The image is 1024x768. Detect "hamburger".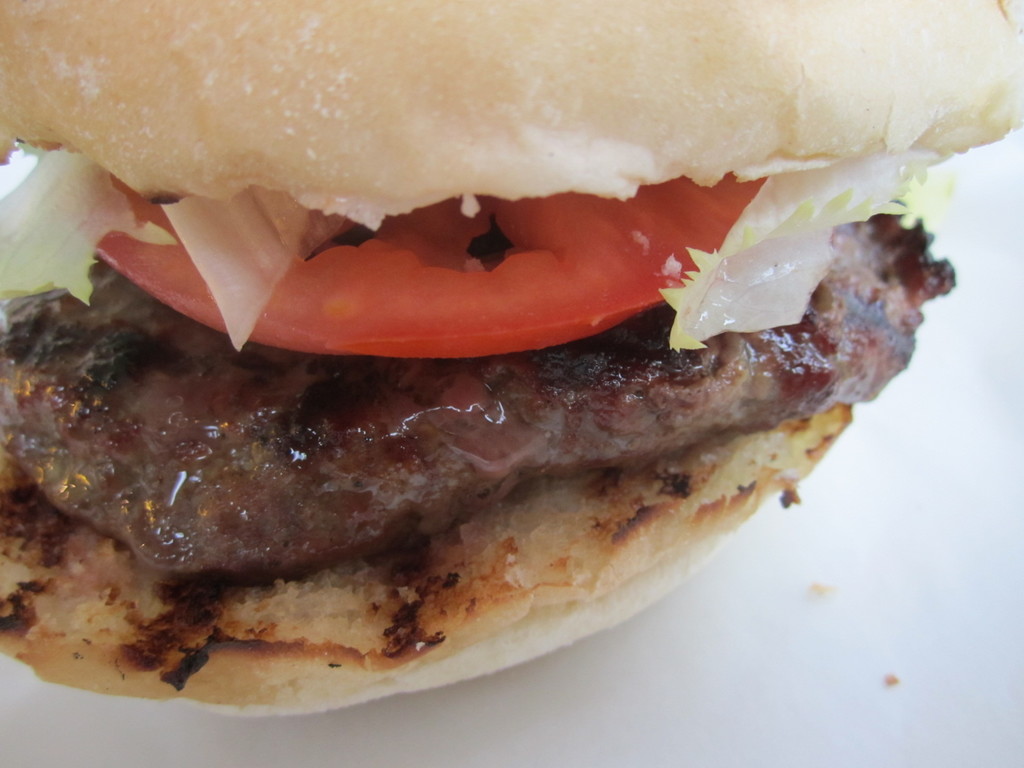
Detection: BBox(1, 0, 1023, 707).
